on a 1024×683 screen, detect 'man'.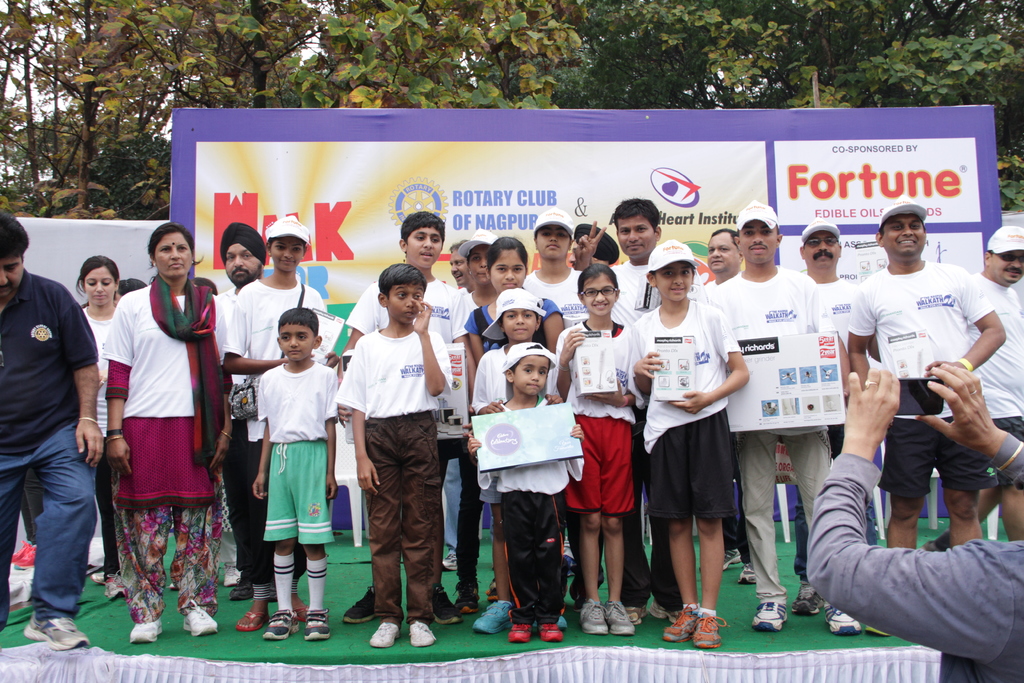
x1=795 y1=217 x2=856 y2=614.
